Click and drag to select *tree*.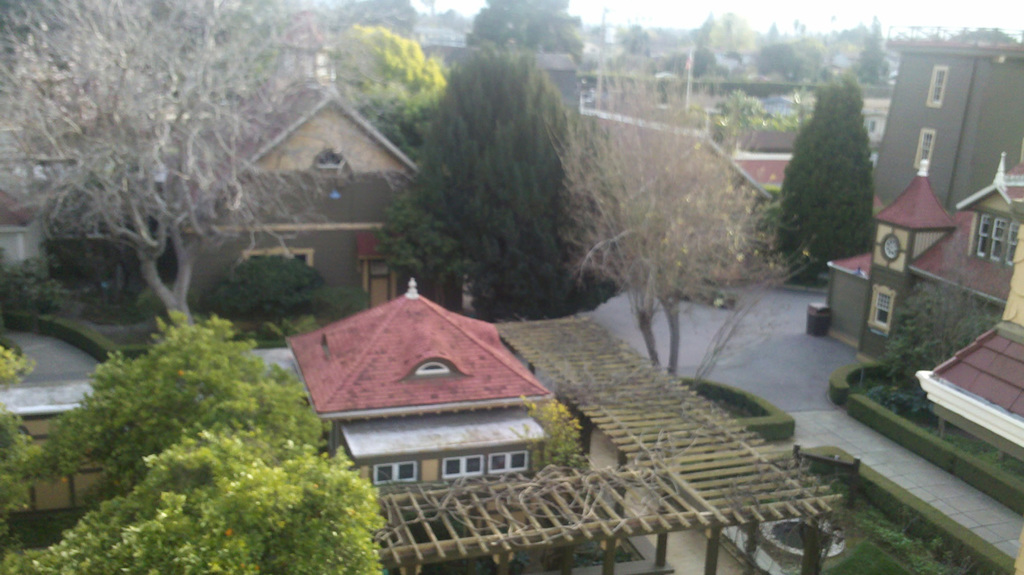
Selection: box(0, 0, 352, 335).
